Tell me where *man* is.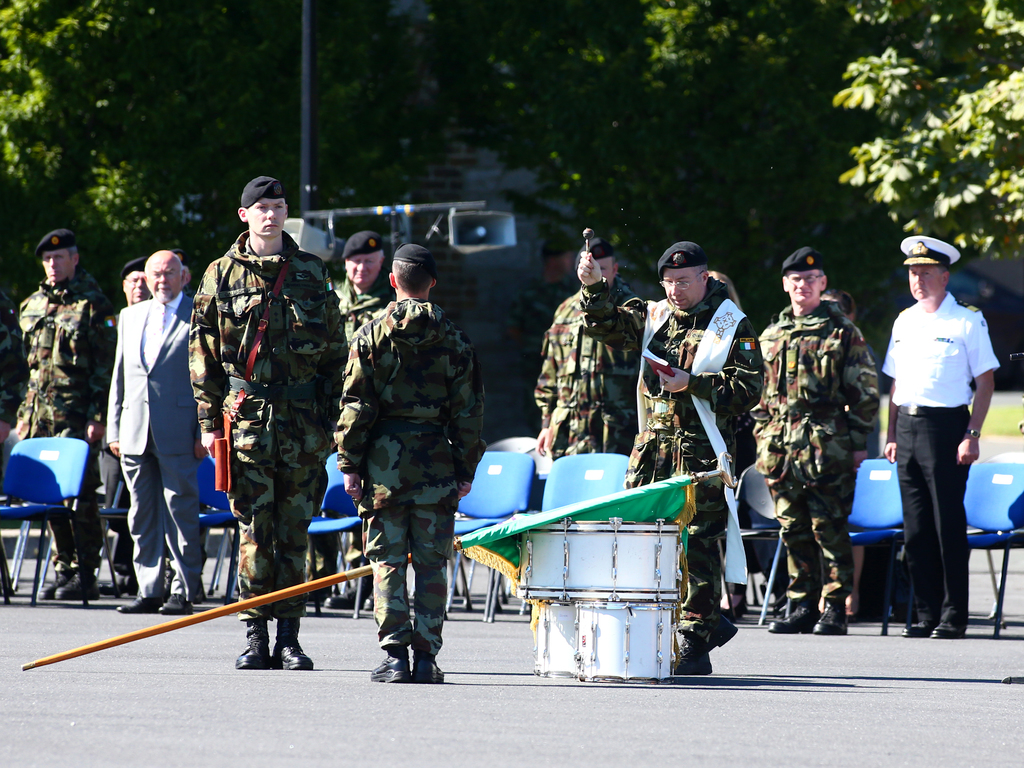
*man* is at (x1=764, y1=246, x2=881, y2=628).
